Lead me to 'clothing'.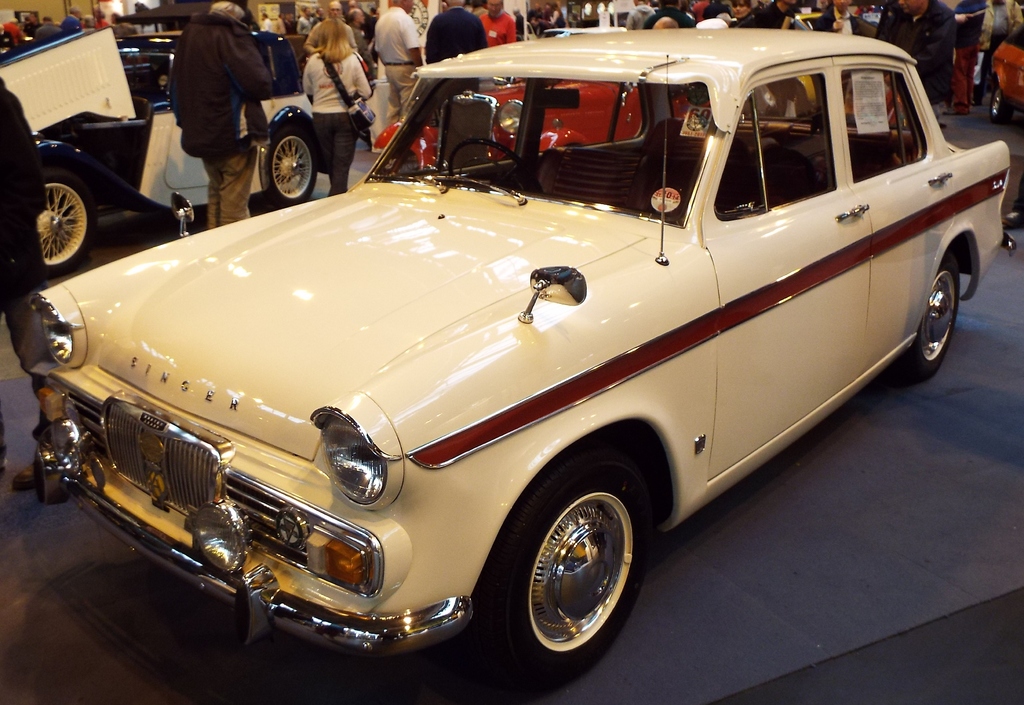
Lead to 0,72,58,376.
